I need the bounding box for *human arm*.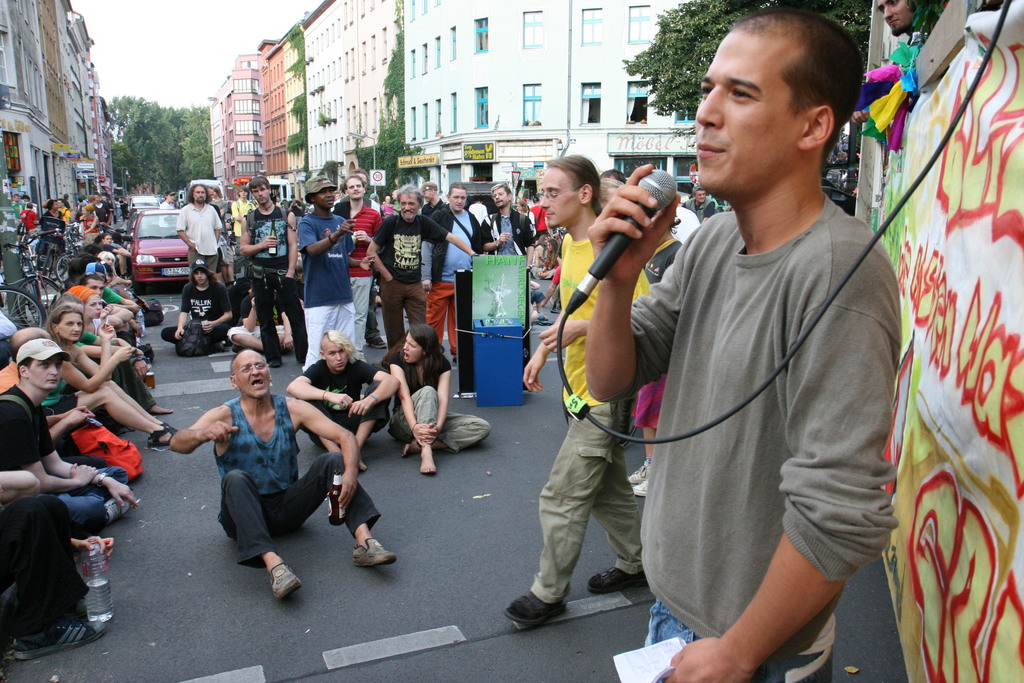
Here it is: 466/213/512/252.
